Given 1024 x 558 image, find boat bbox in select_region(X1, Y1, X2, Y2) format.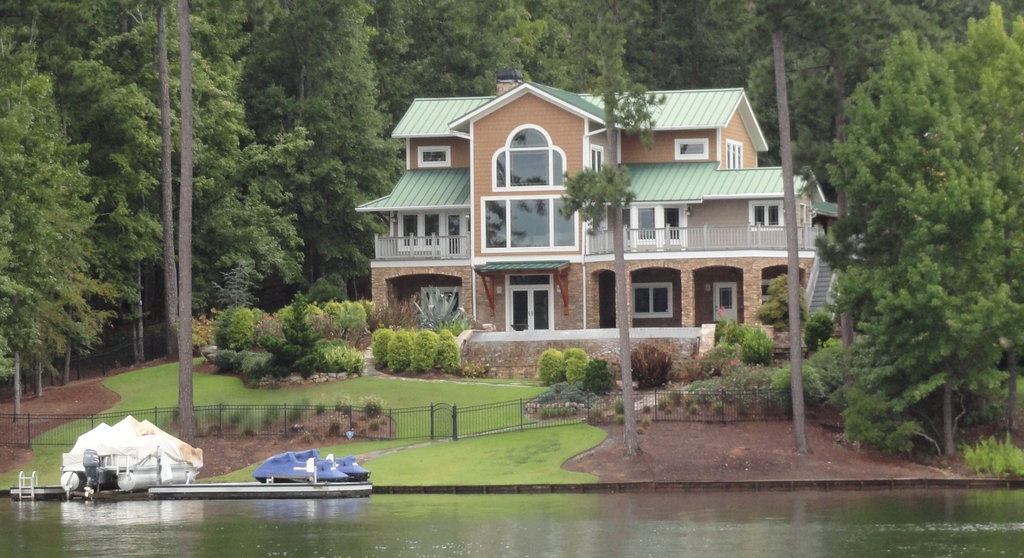
select_region(236, 442, 366, 493).
